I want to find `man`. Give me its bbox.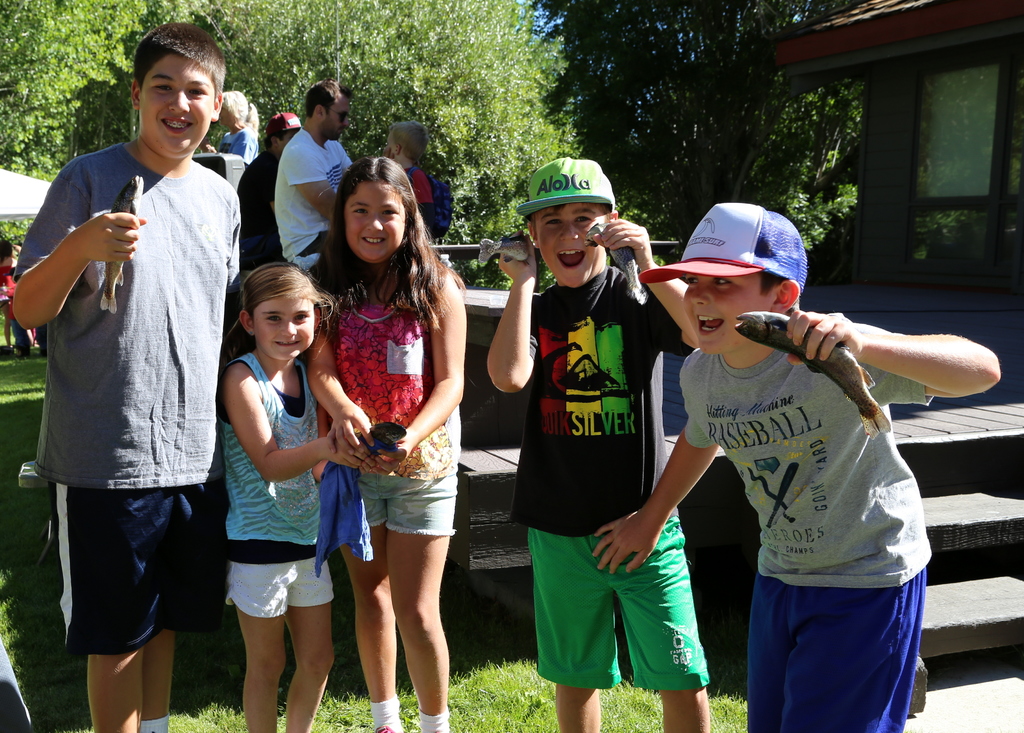
282:83:362:289.
